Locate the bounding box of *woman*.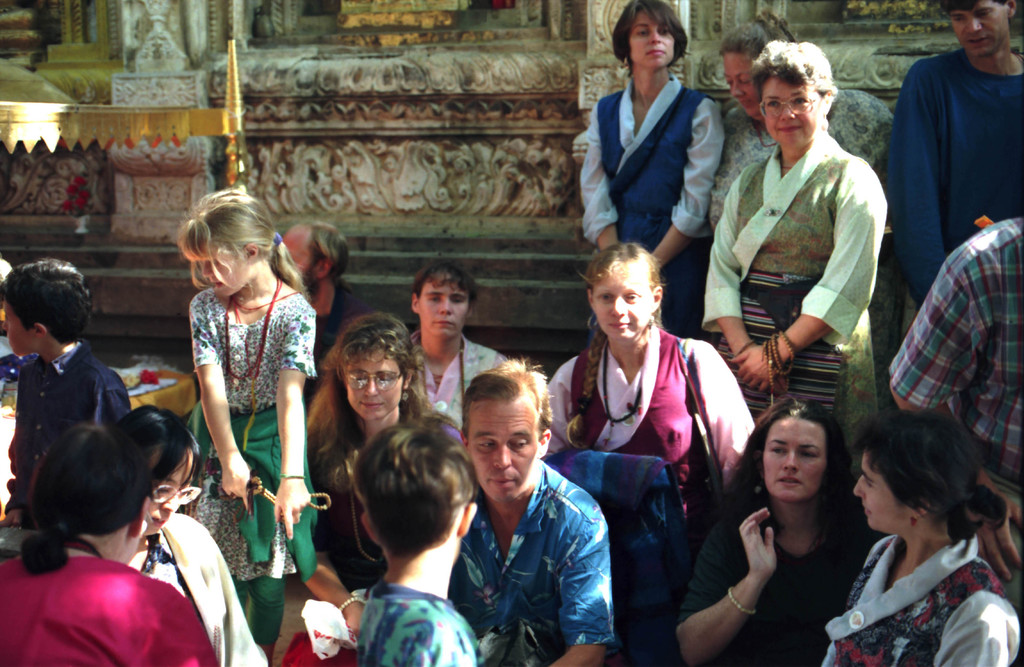
Bounding box: box(280, 314, 461, 666).
